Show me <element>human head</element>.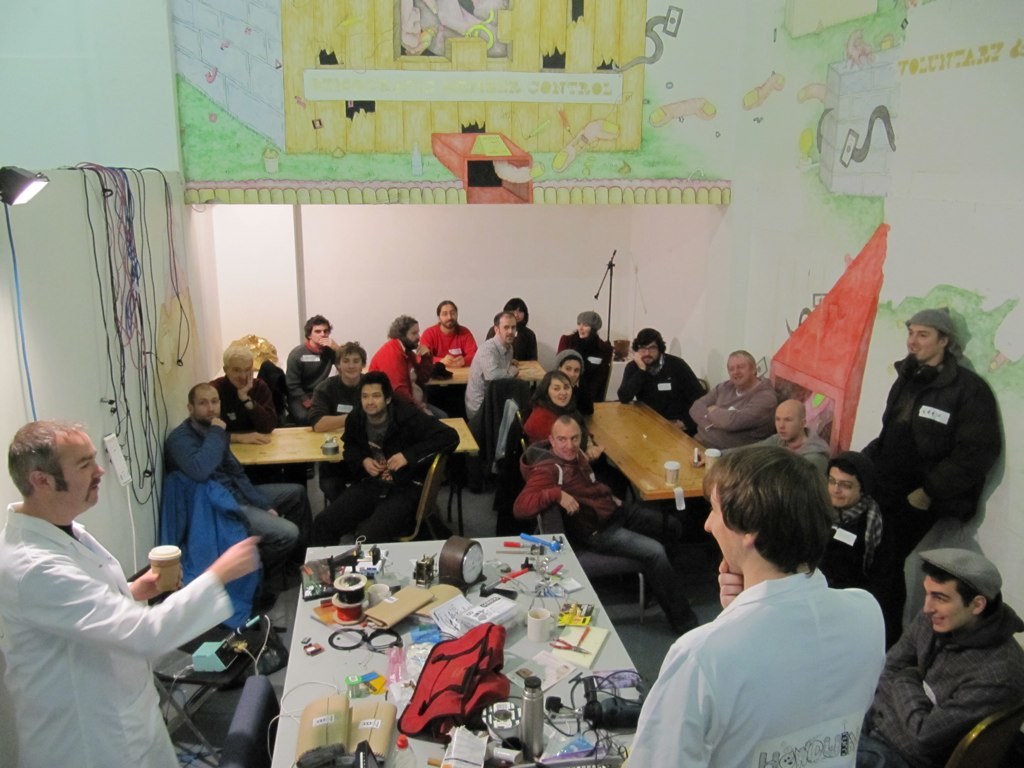
<element>human head</element> is here: [575,312,601,340].
